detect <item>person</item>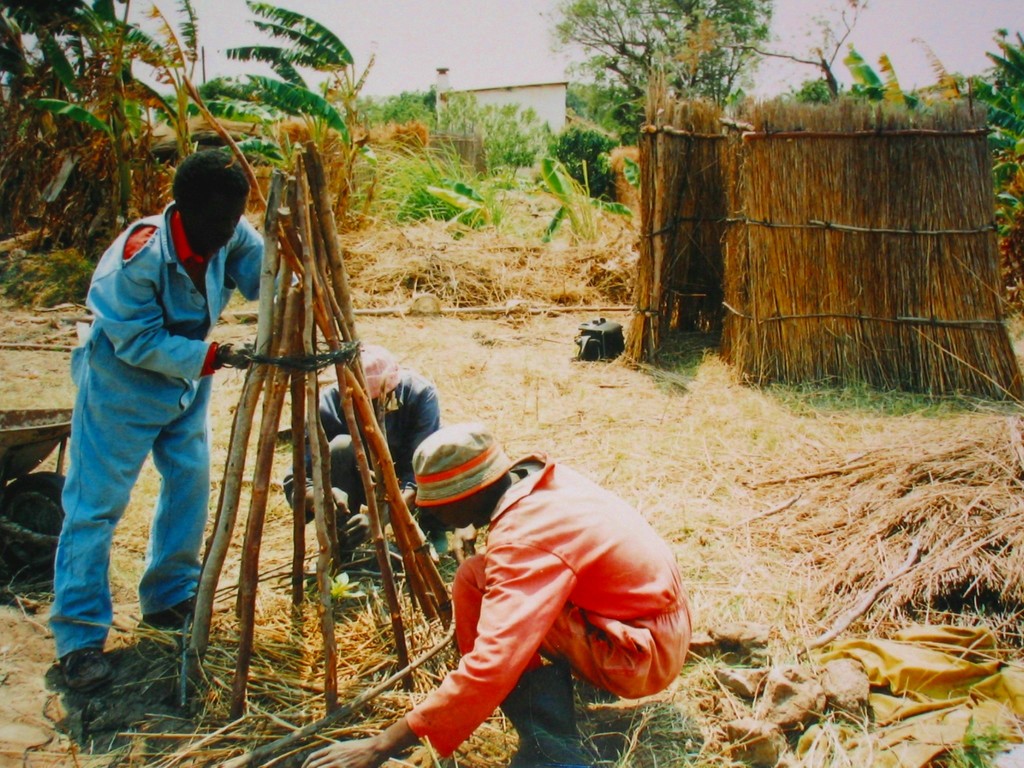
284:344:452:566
